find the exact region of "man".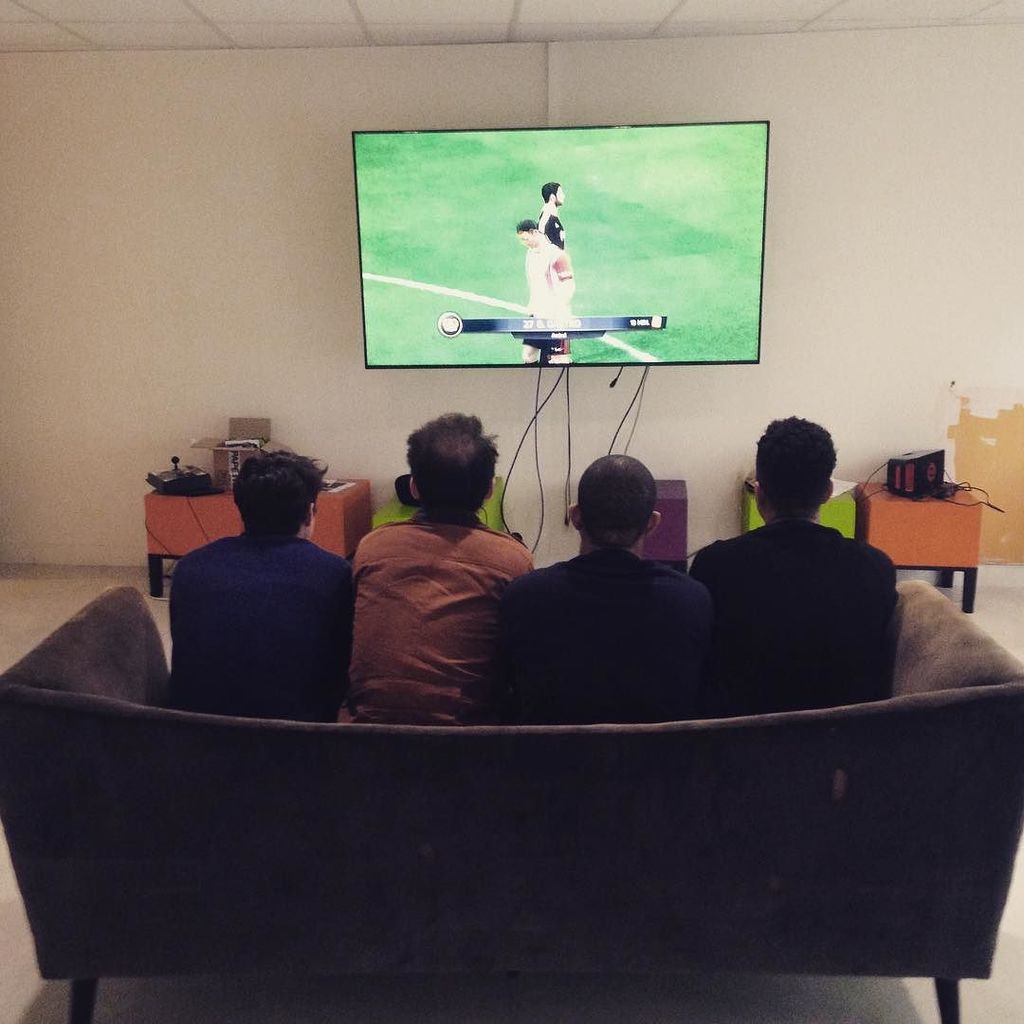
Exact region: (342, 408, 539, 722).
